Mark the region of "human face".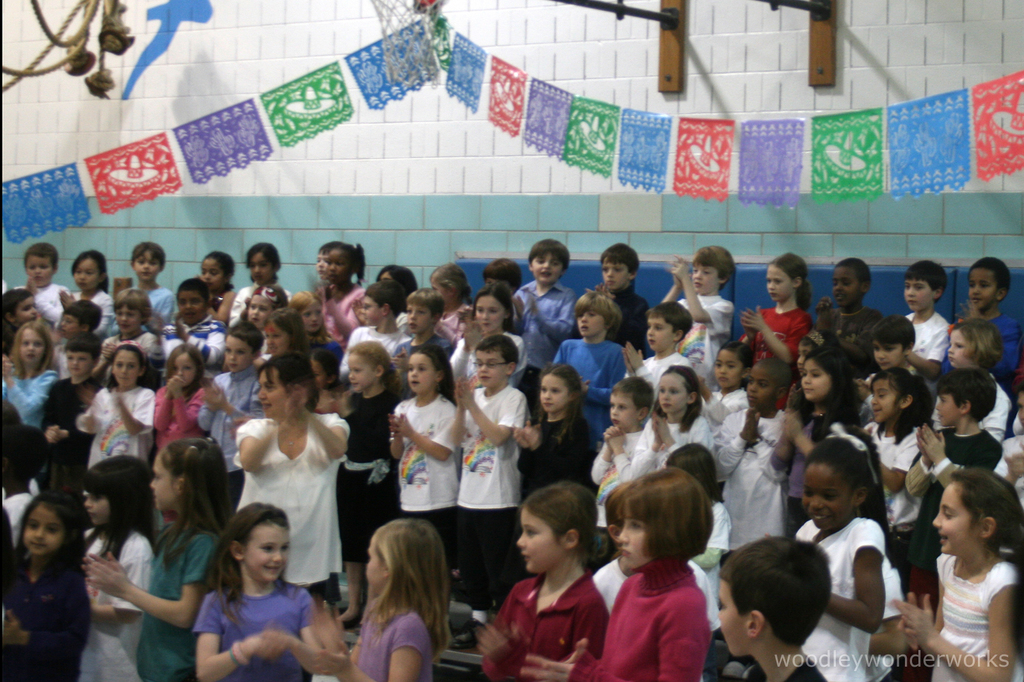
Region: <box>134,250,157,280</box>.
